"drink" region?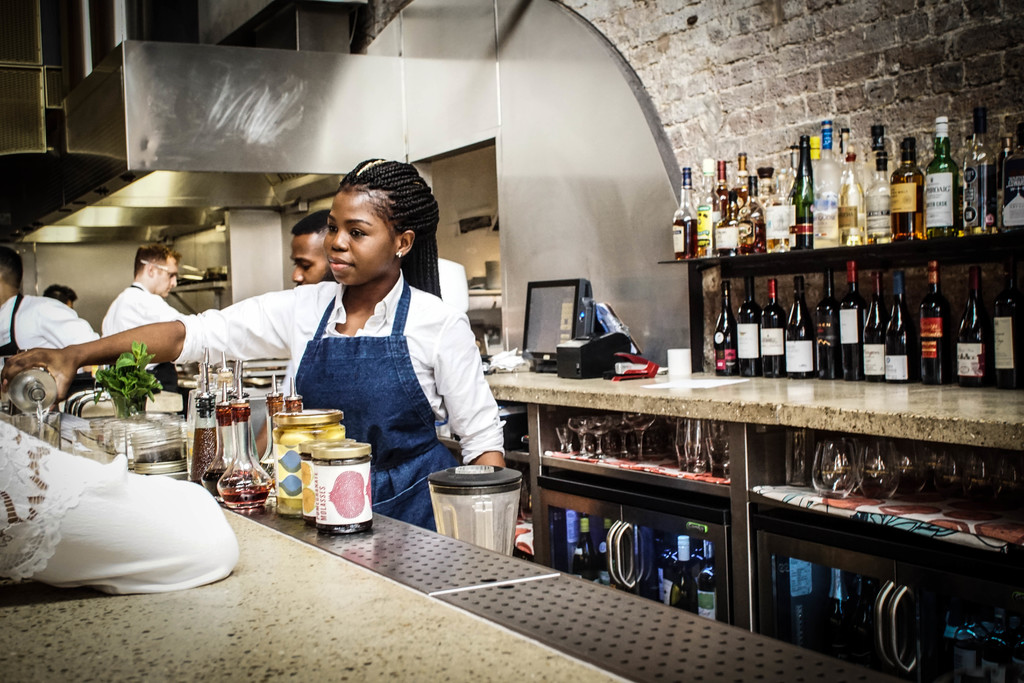
select_region(812, 119, 847, 243)
